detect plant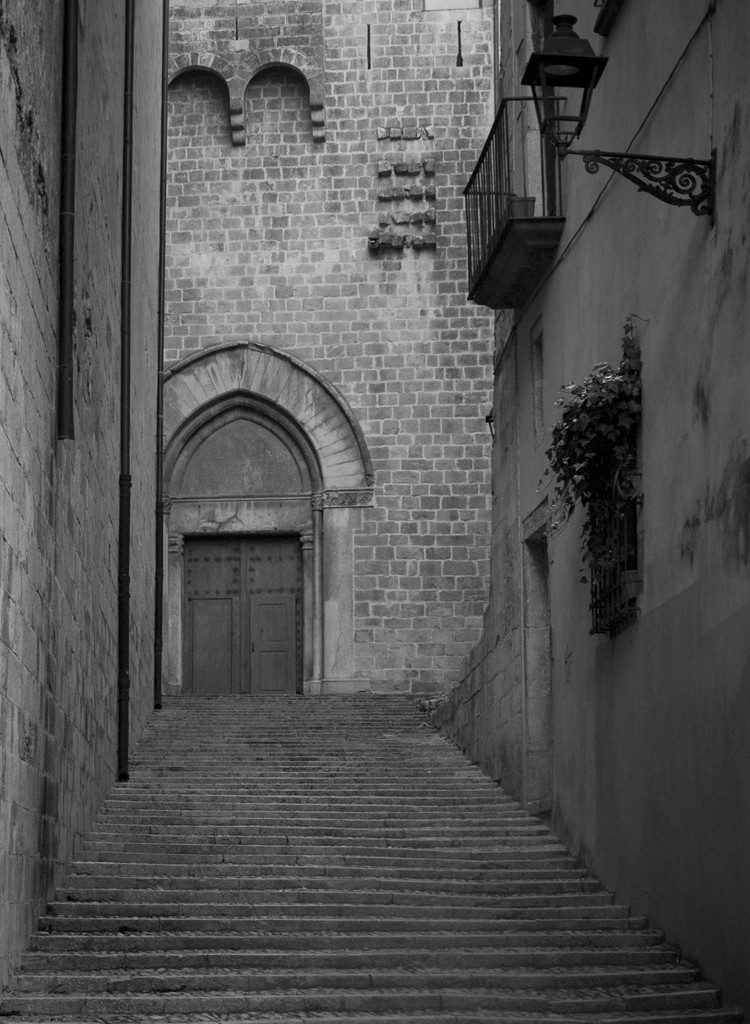
locate(539, 351, 639, 631)
